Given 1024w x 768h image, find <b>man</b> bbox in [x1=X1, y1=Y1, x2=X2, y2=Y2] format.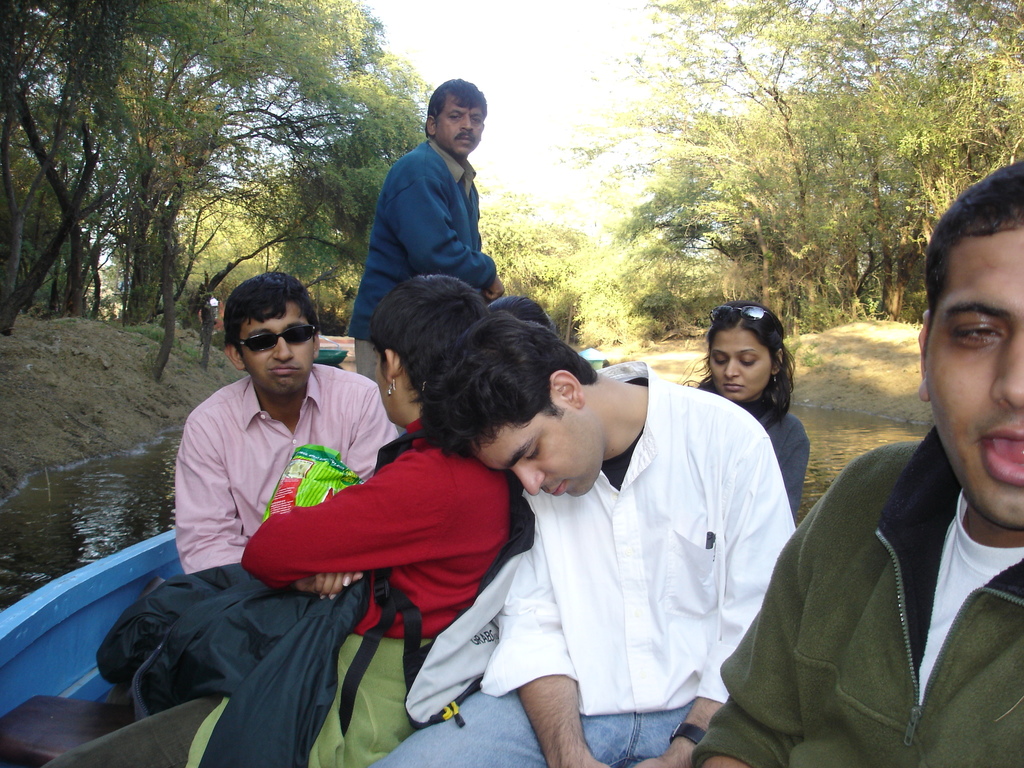
[x1=173, y1=271, x2=399, y2=574].
